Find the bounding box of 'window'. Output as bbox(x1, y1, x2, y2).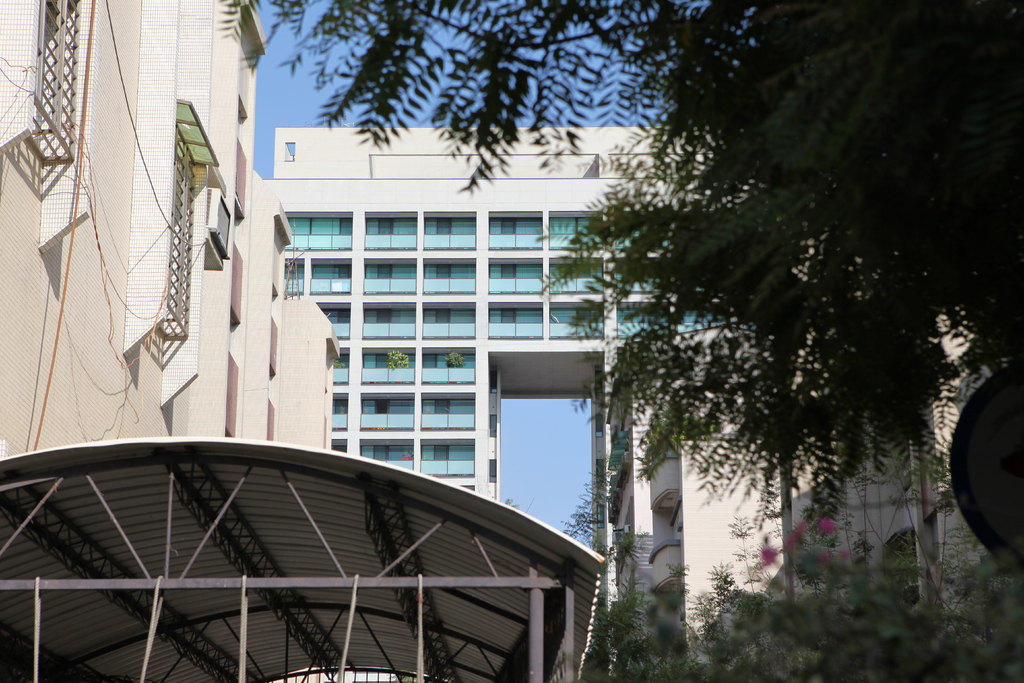
bbox(548, 210, 605, 249).
